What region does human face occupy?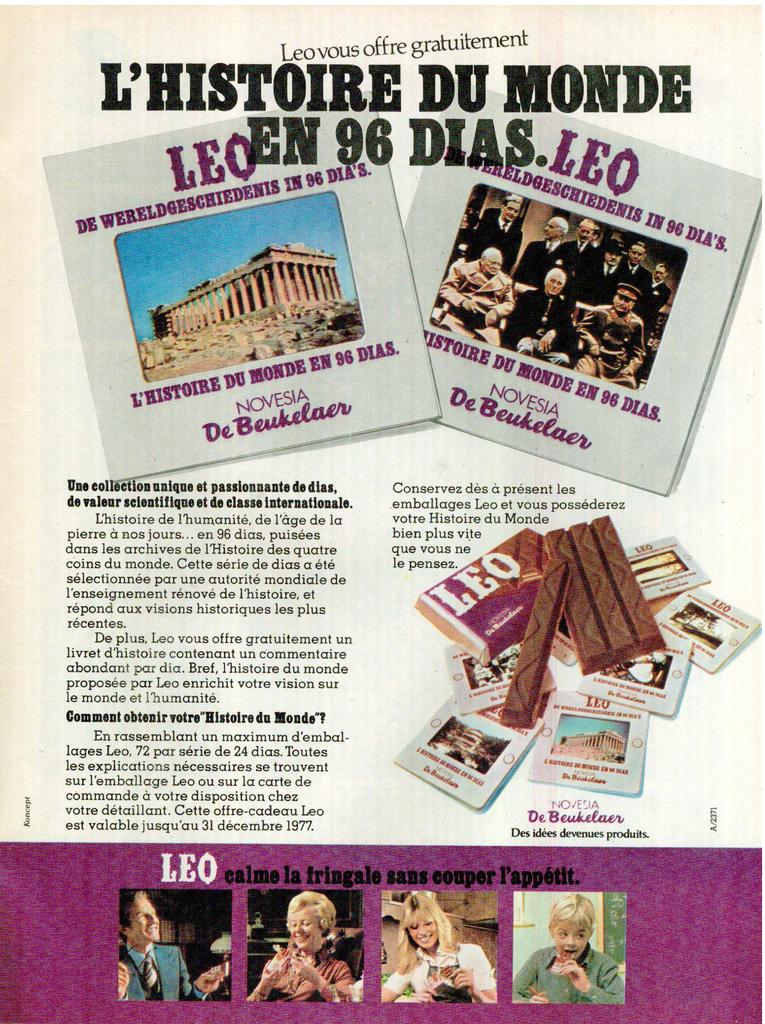
x1=602 y1=249 x2=625 y2=271.
